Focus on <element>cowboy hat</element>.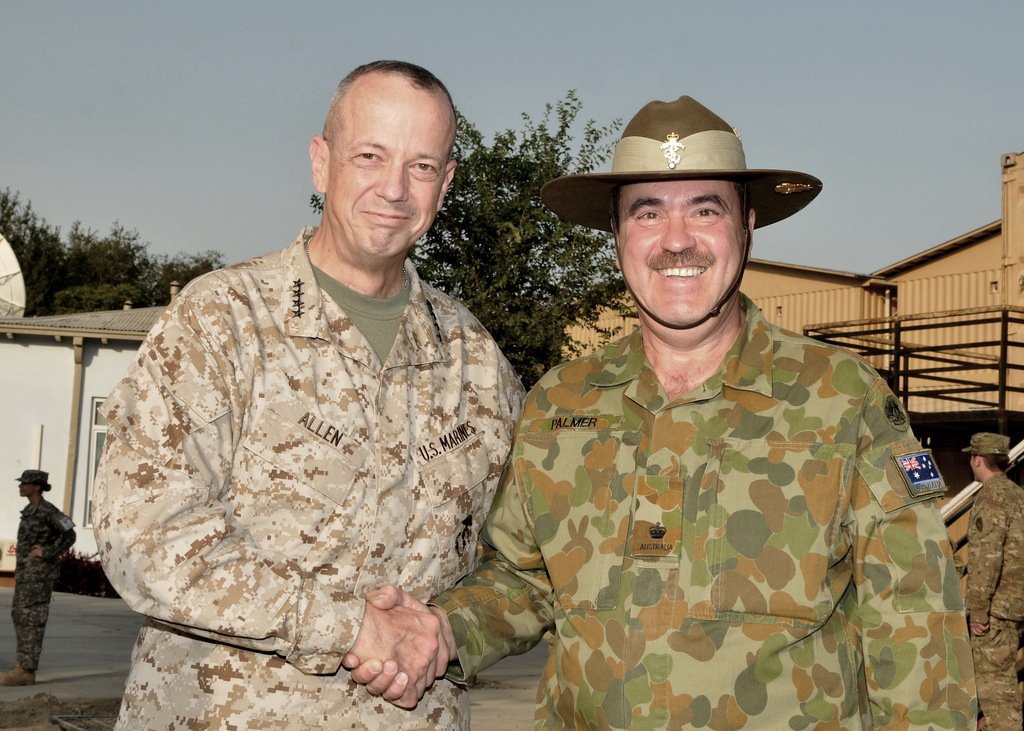
Focused at x1=555, y1=90, x2=809, y2=271.
